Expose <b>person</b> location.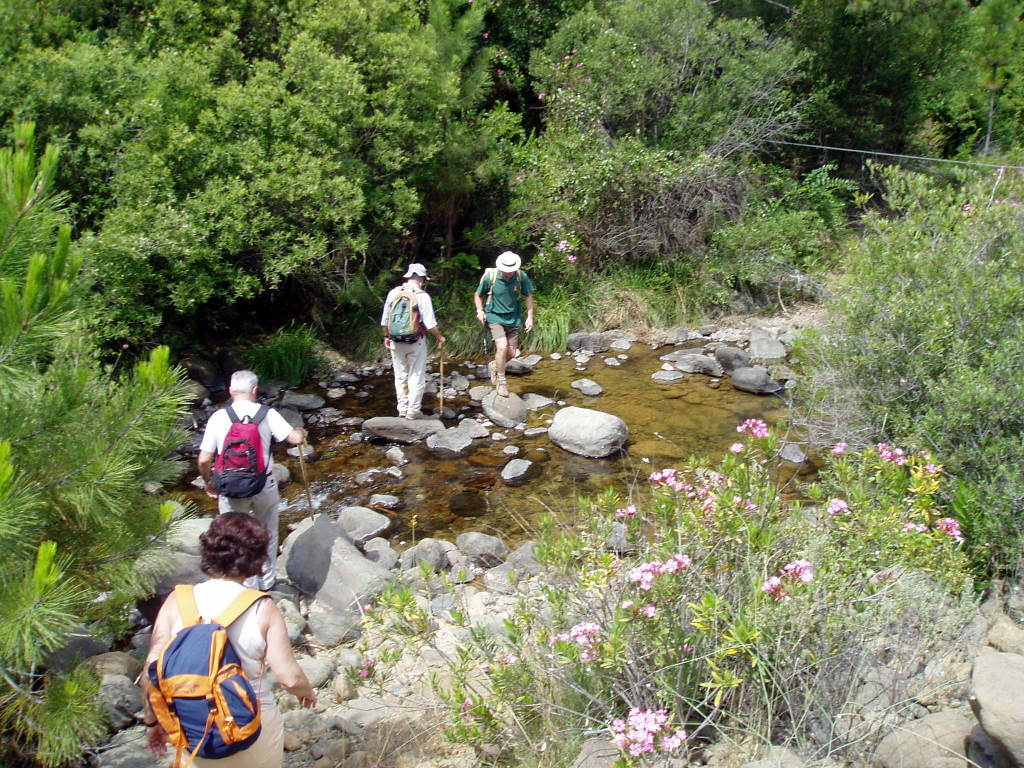
Exposed at box=[197, 369, 306, 593].
